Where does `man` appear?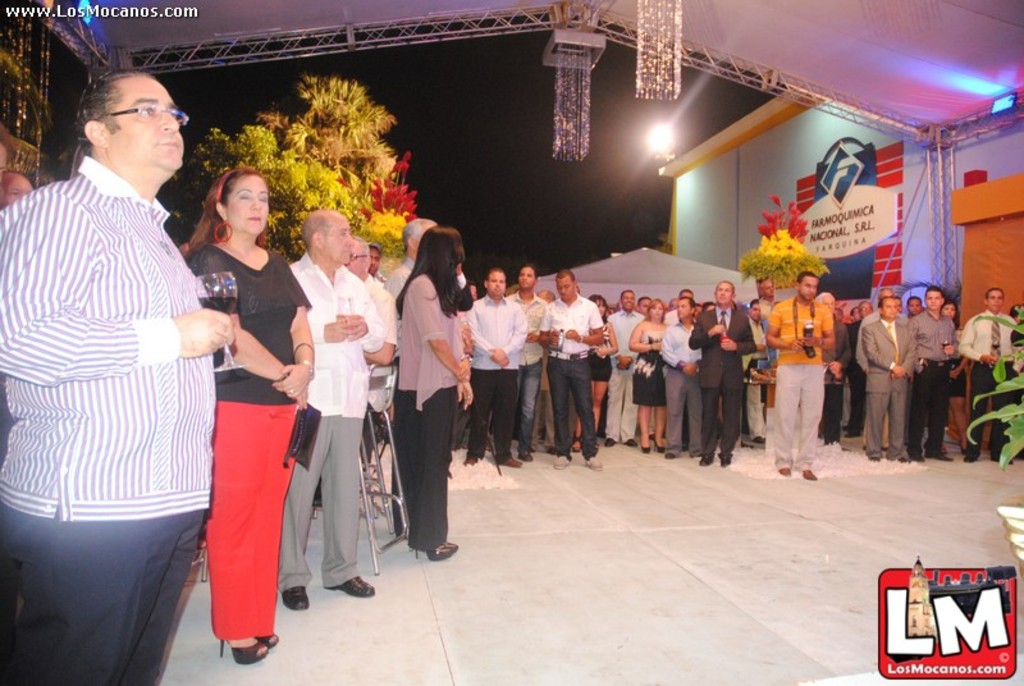
Appears at 845,297,874,431.
